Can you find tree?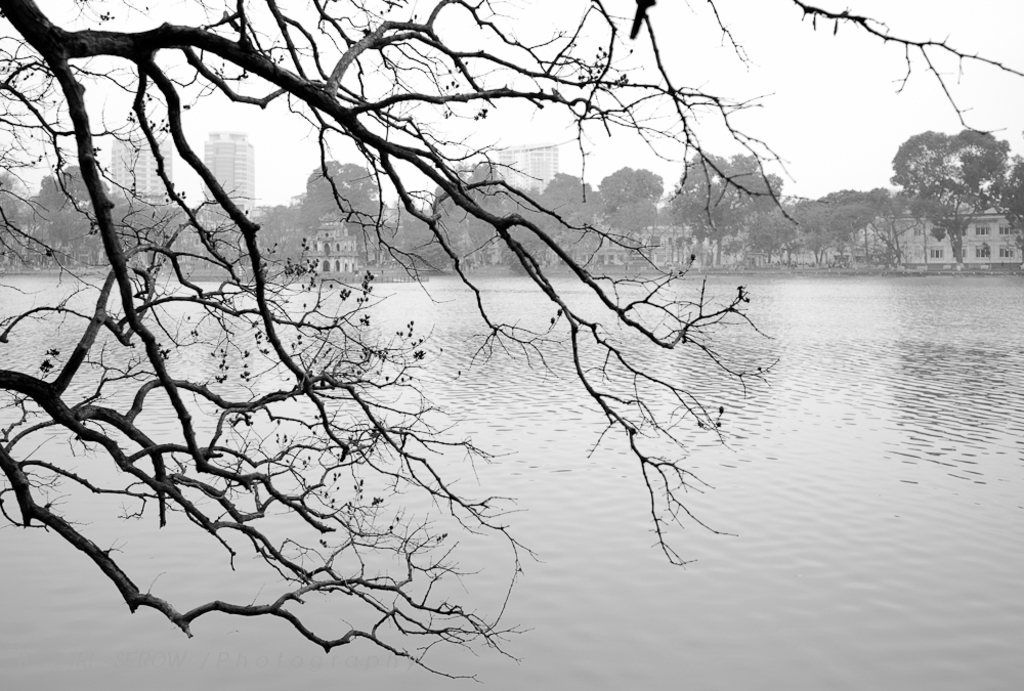
Yes, bounding box: [988,152,1017,260].
